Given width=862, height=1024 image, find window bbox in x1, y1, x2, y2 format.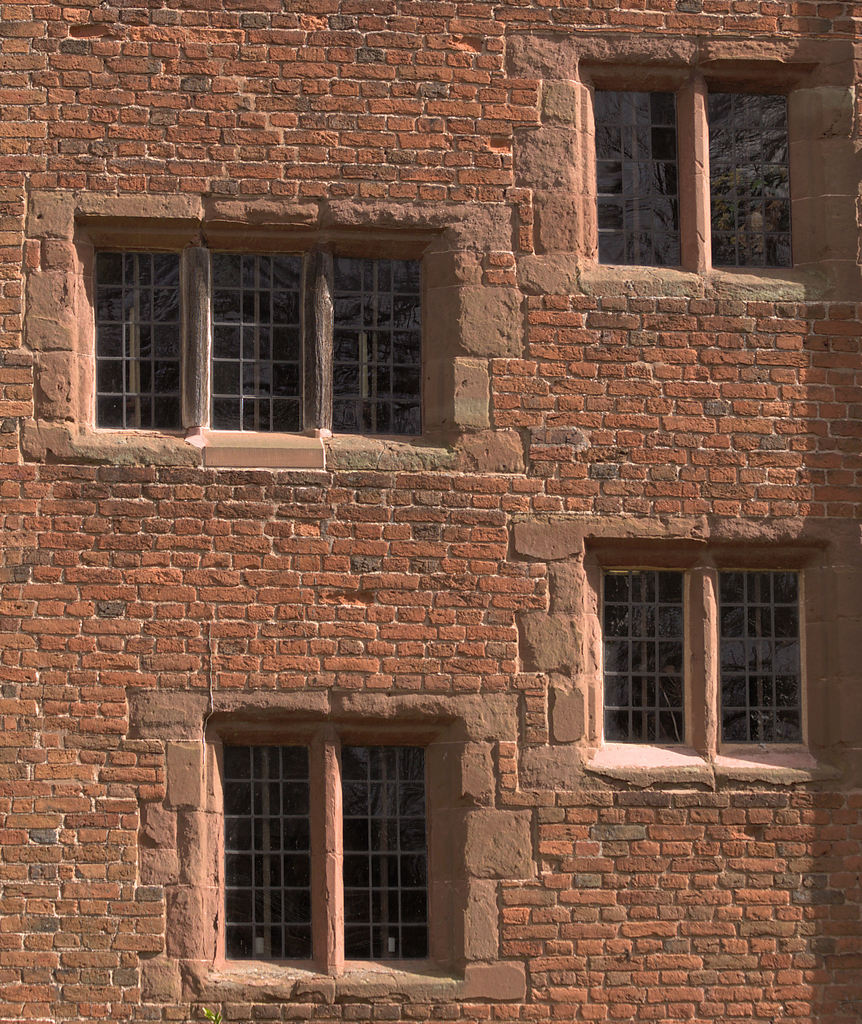
594, 89, 802, 274.
